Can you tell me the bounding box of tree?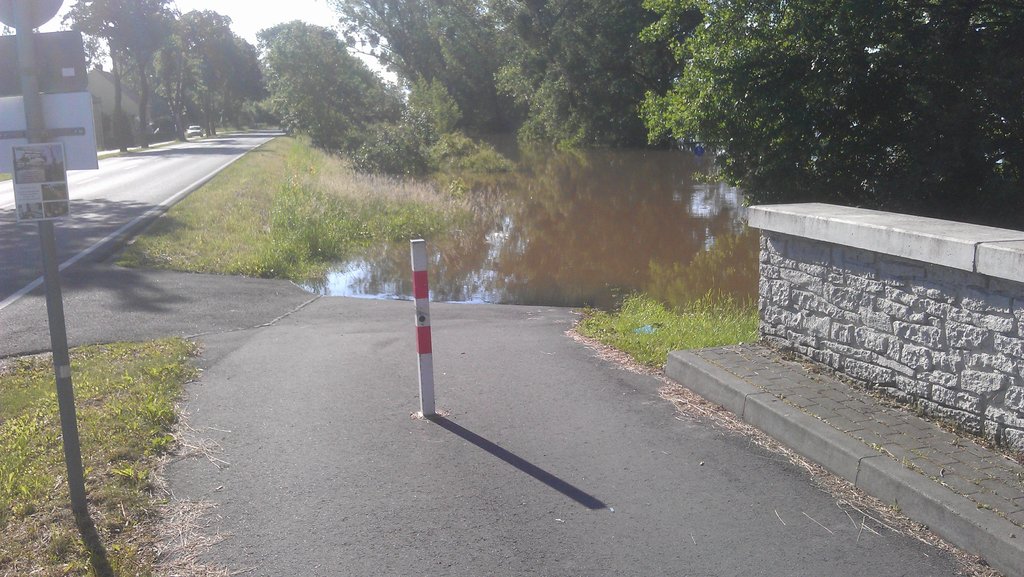
[115, 0, 180, 143].
